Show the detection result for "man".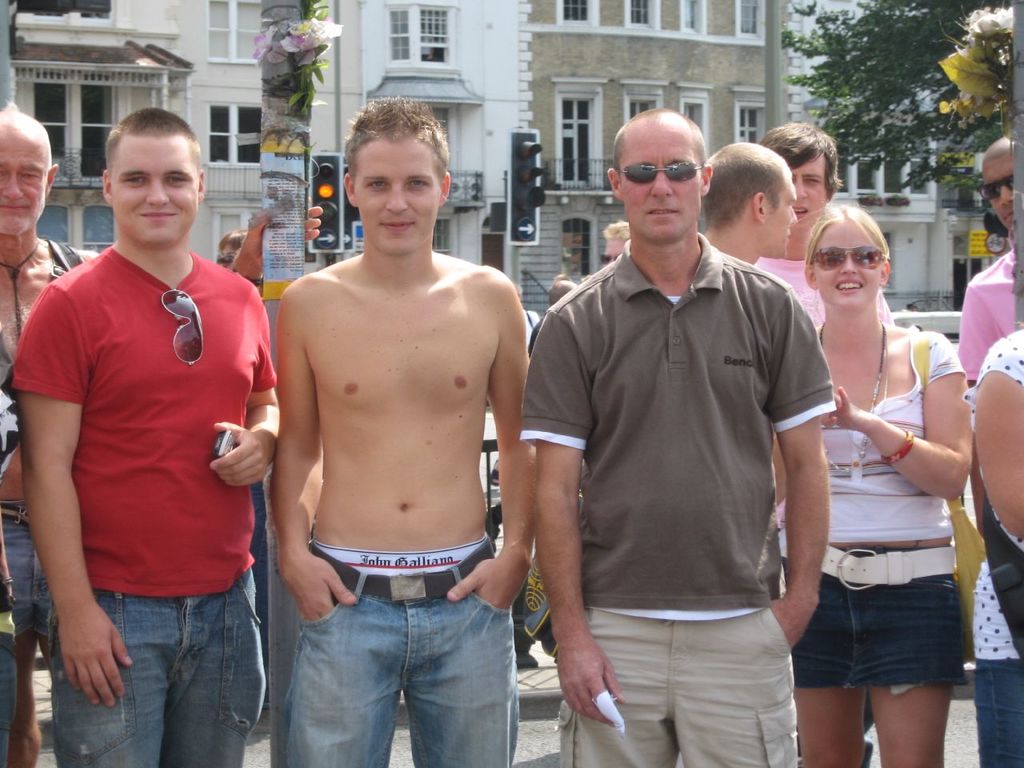
(left=520, top=106, right=838, bottom=767).
